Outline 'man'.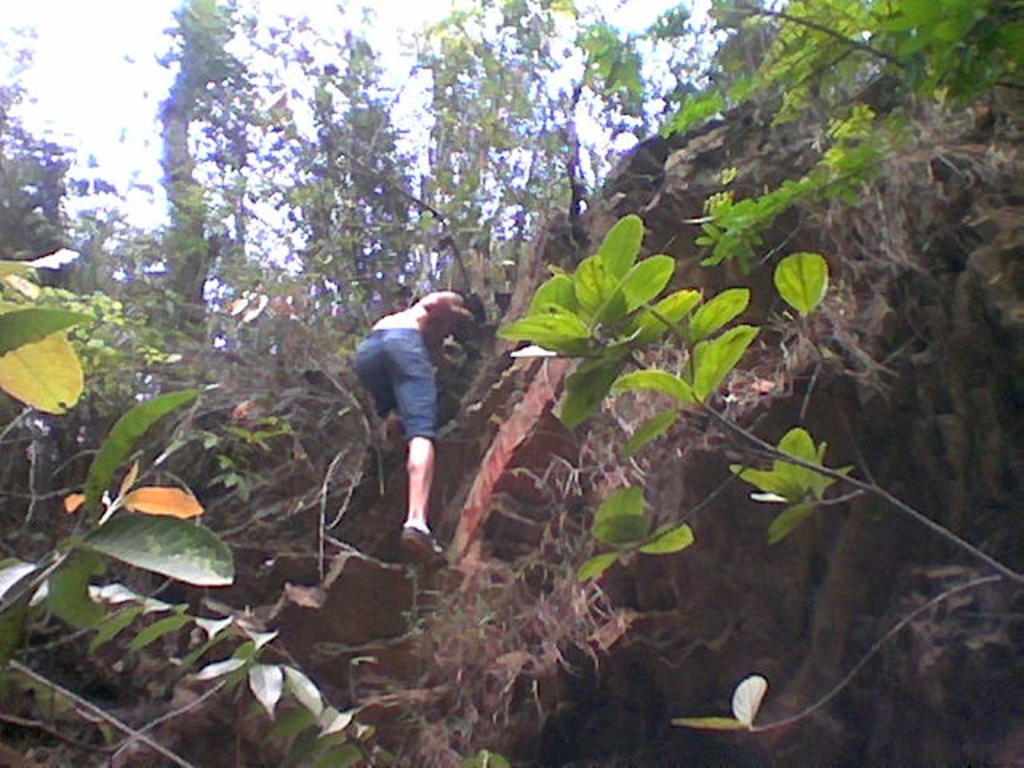
Outline: region(341, 285, 506, 570).
